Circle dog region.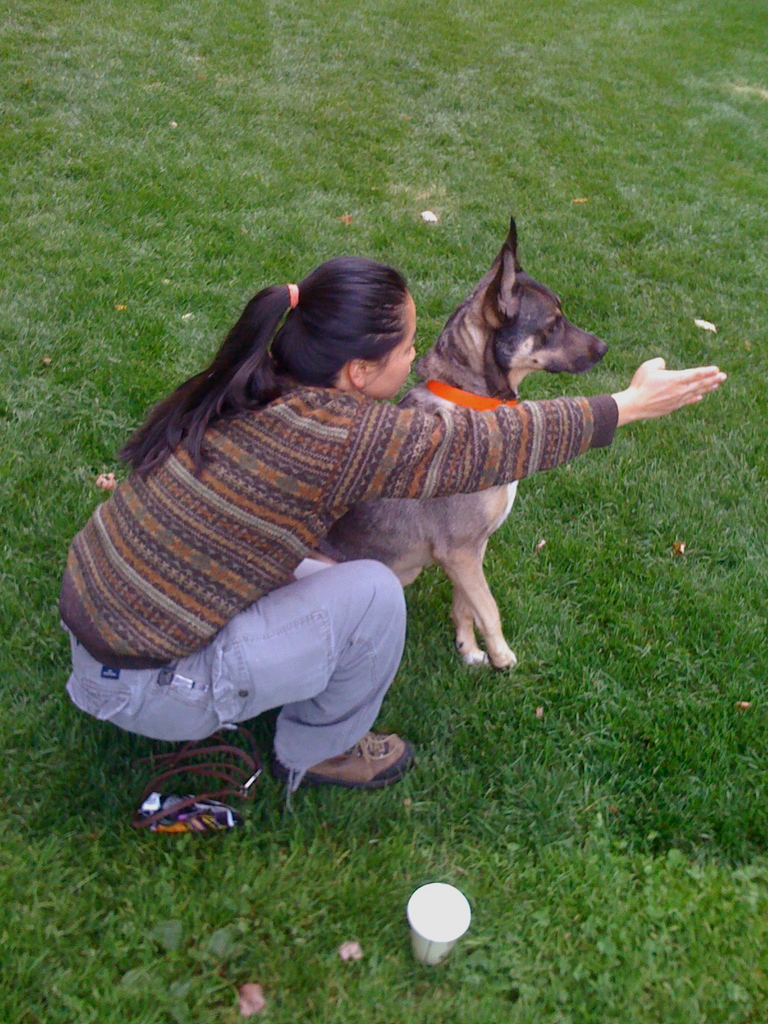
Region: bbox(305, 218, 605, 667).
